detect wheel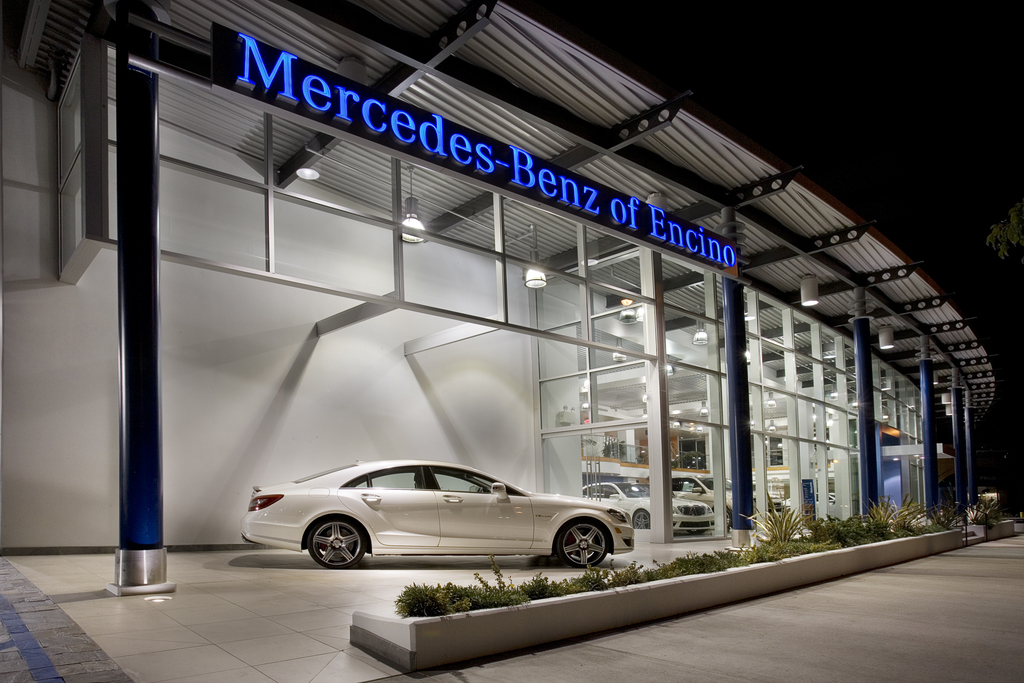
(477, 484, 483, 492)
